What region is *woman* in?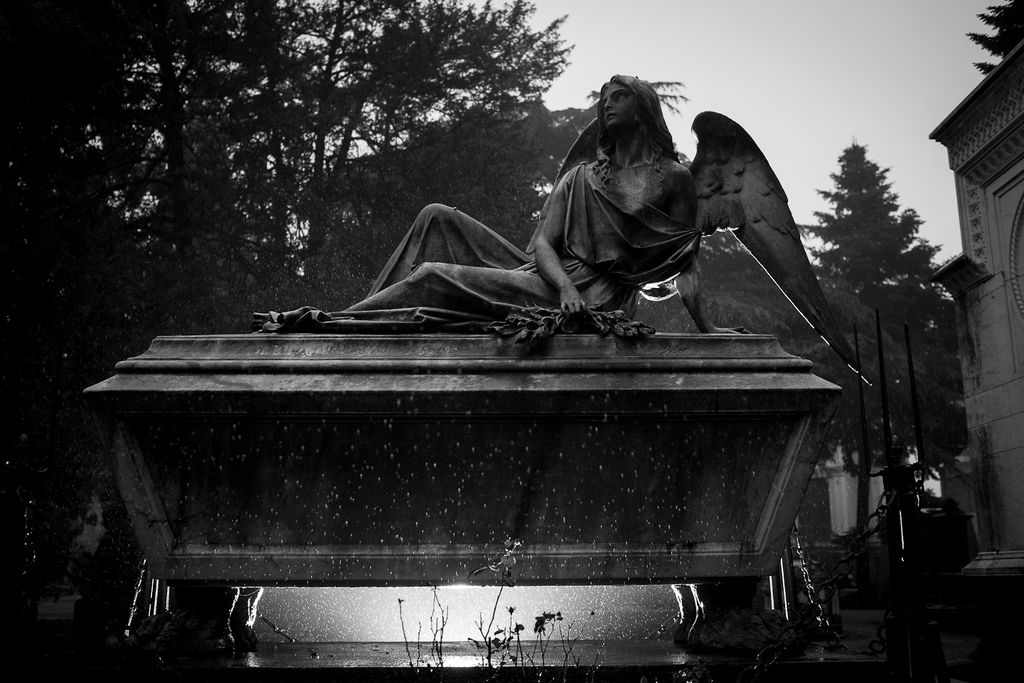
x1=260 y1=69 x2=702 y2=329.
